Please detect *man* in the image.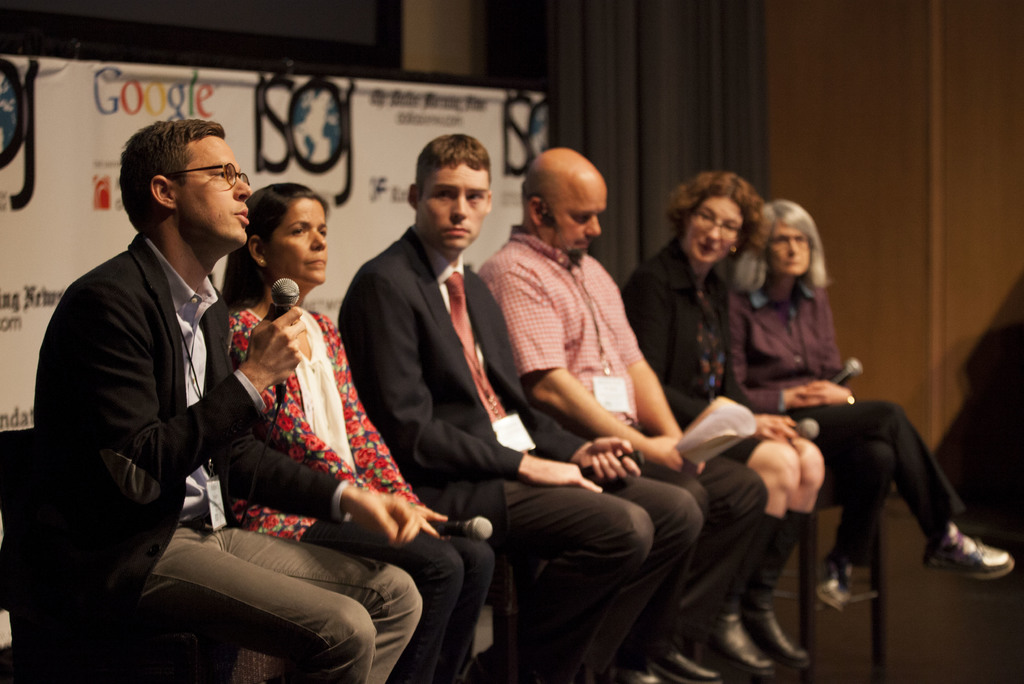
<box>83,136,446,679</box>.
